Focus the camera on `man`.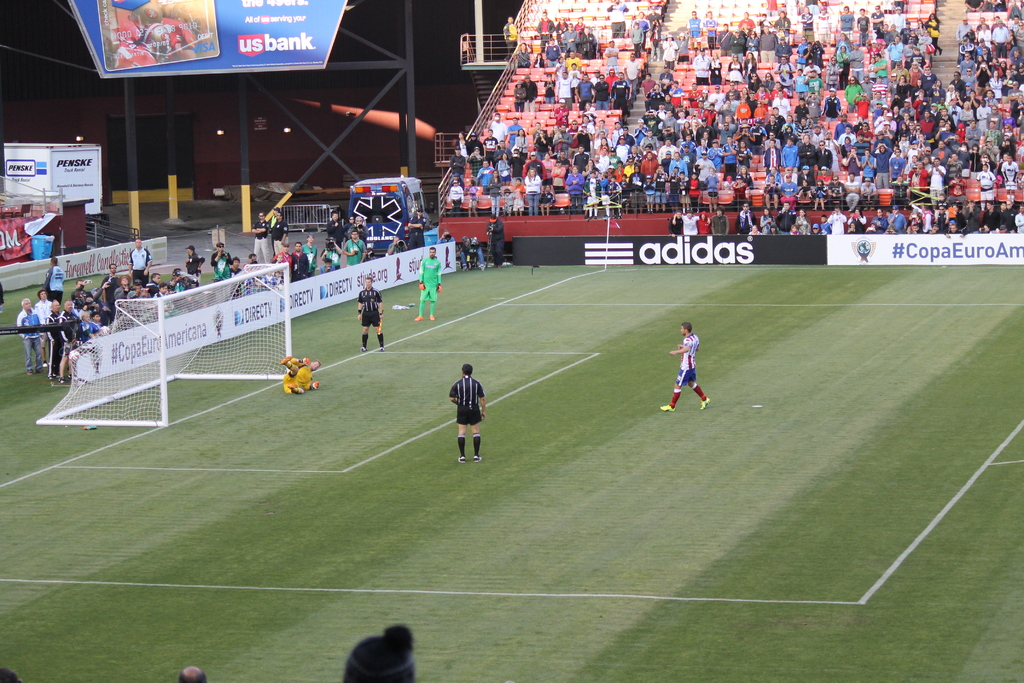
Focus region: left=657, top=325, right=714, bottom=412.
